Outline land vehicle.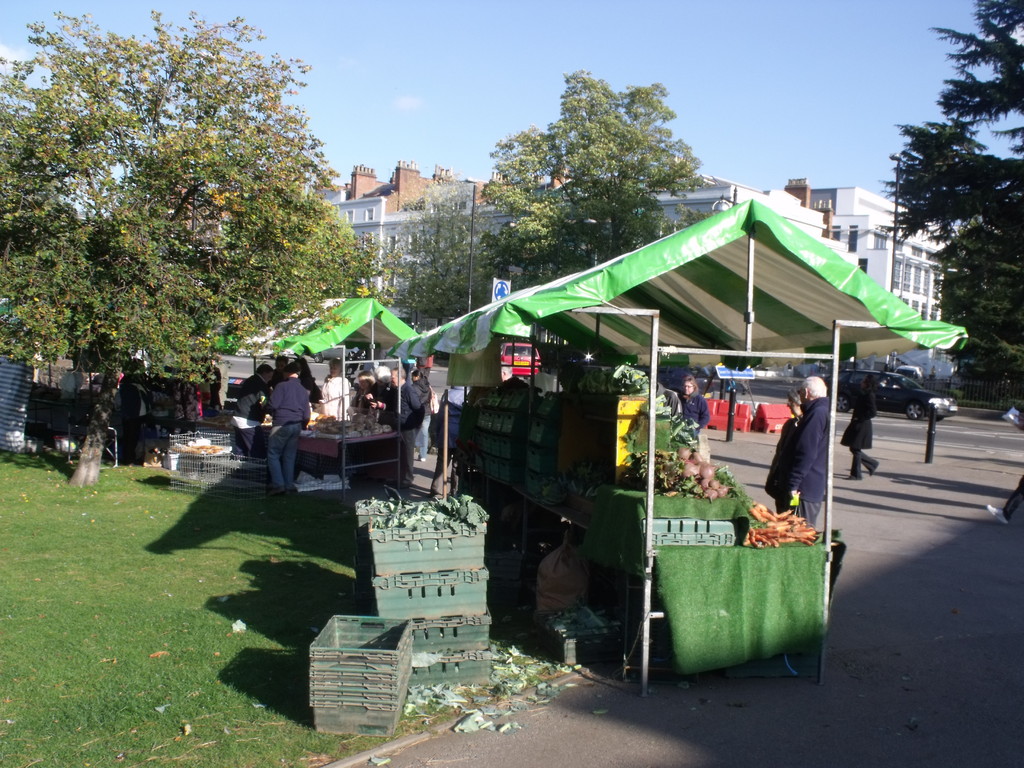
Outline: 502, 341, 543, 377.
